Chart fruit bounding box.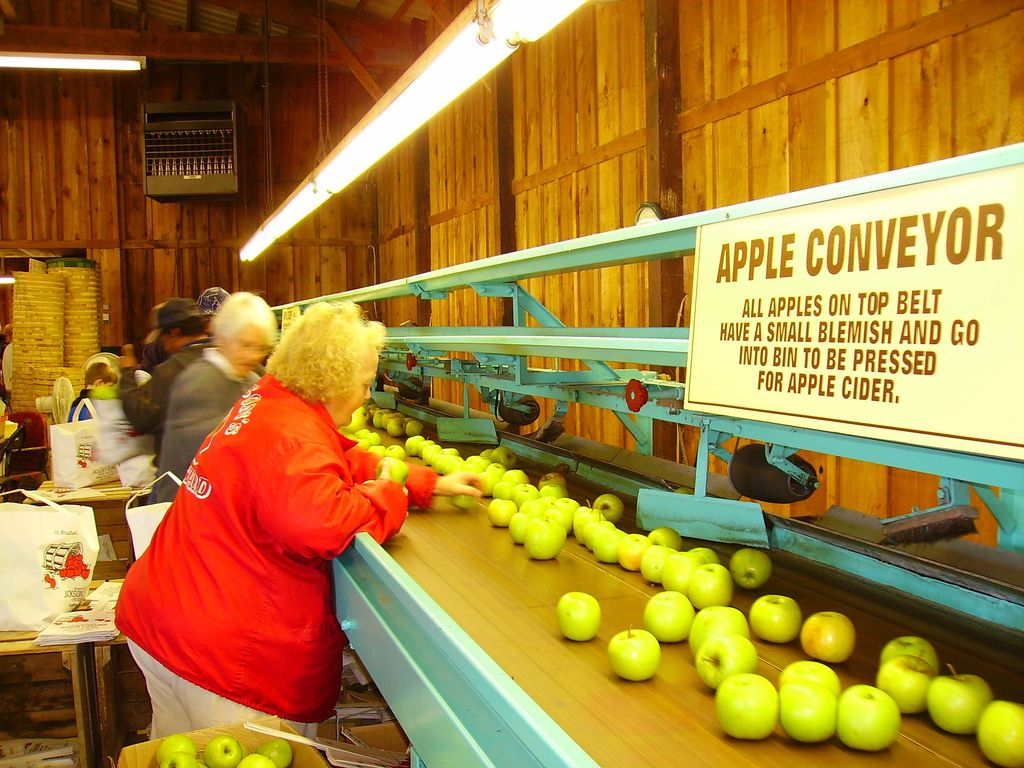
Charted: bbox=(373, 456, 412, 484).
